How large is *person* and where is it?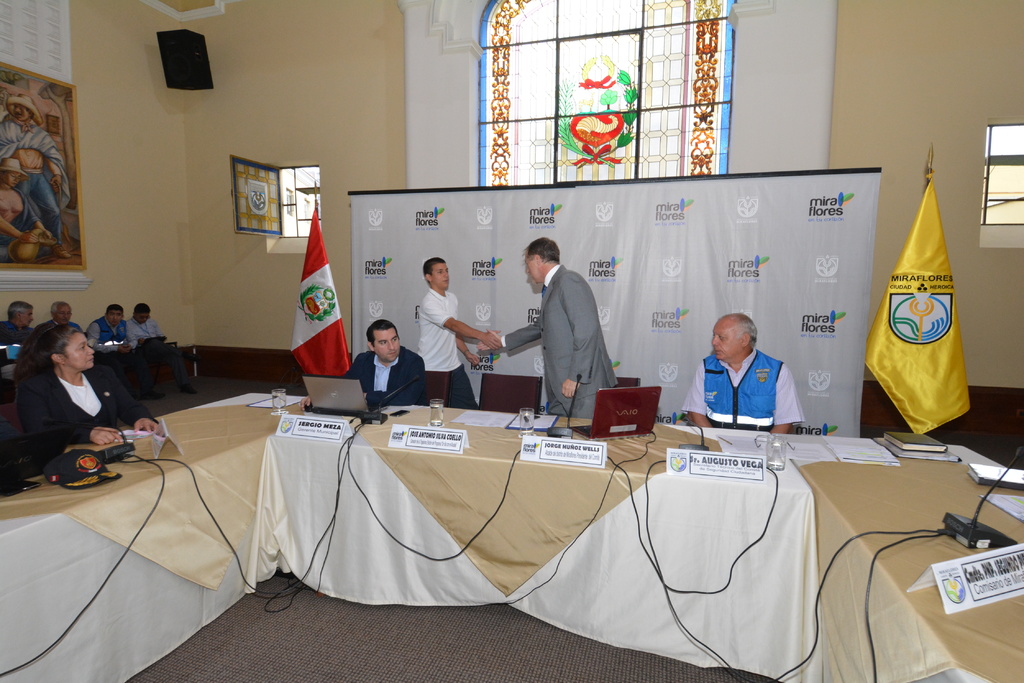
Bounding box: x1=477, y1=230, x2=620, y2=420.
